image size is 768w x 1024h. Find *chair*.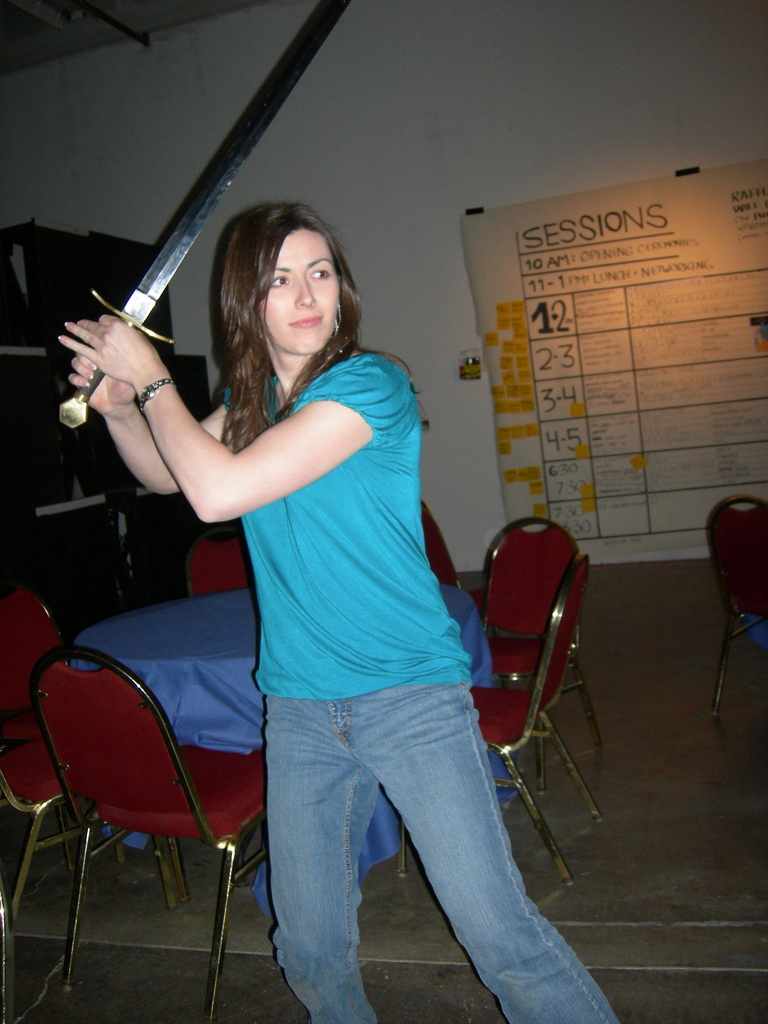
707, 492, 767, 714.
